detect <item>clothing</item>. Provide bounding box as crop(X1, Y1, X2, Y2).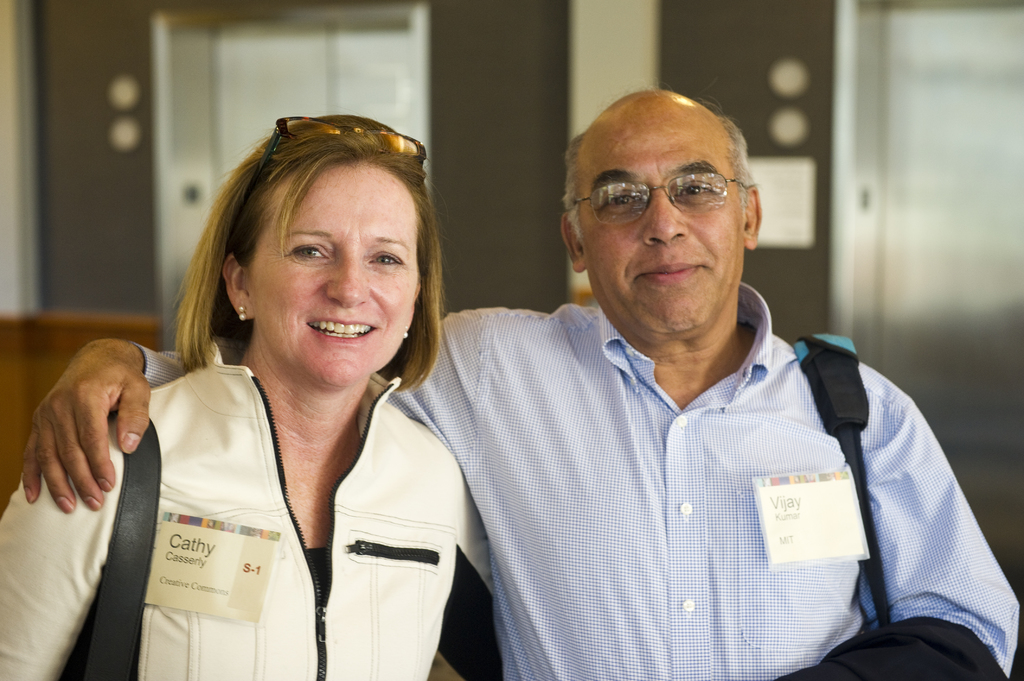
crop(0, 329, 489, 680).
